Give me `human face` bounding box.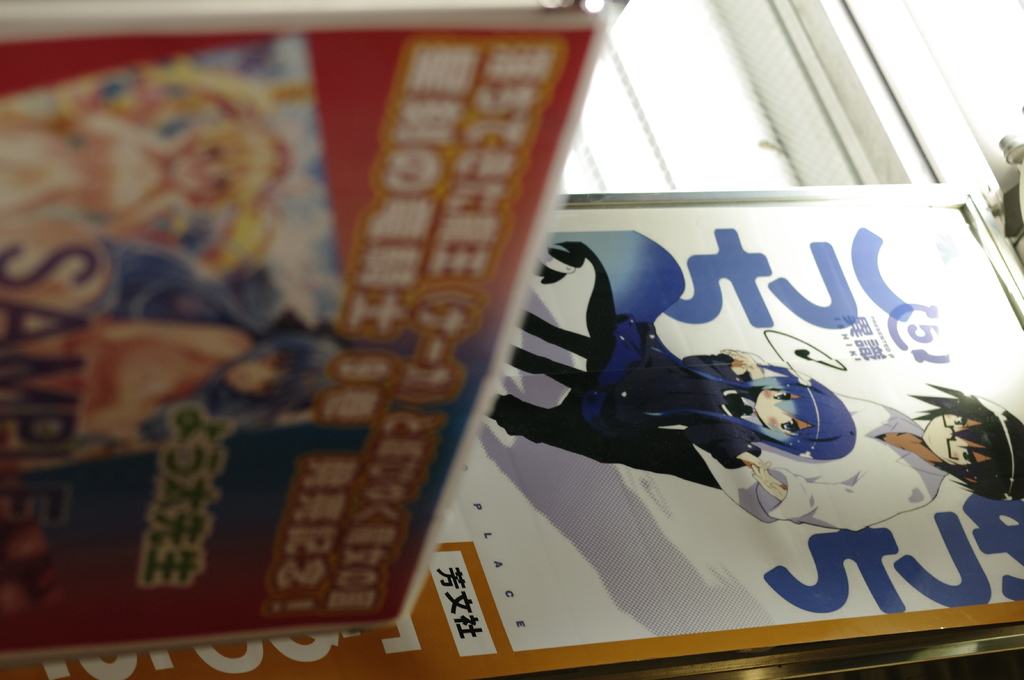
(left=175, top=145, right=230, bottom=199).
